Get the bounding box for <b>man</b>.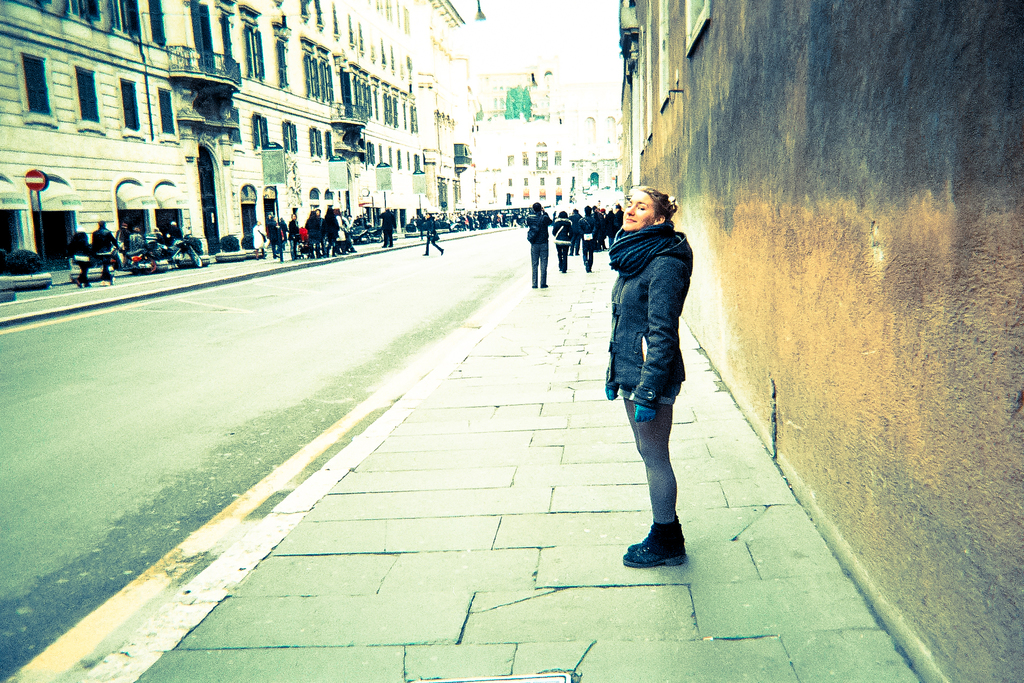
(71, 220, 91, 286).
